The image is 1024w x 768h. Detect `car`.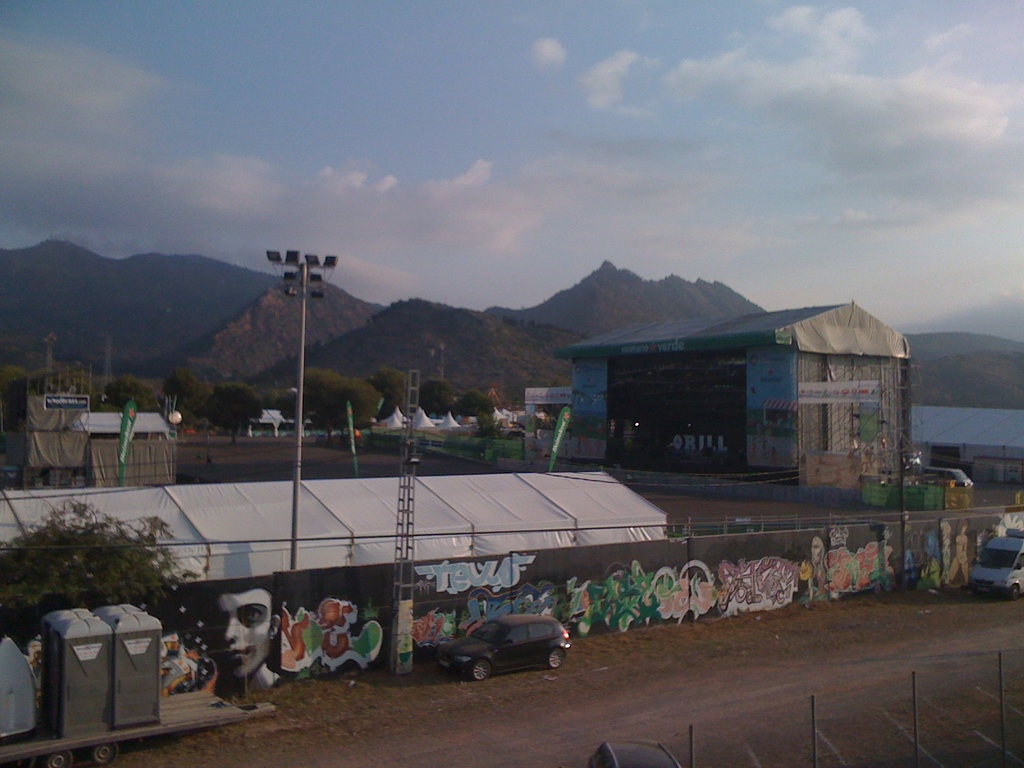
Detection: {"x1": 587, "y1": 740, "x2": 682, "y2": 767}.
